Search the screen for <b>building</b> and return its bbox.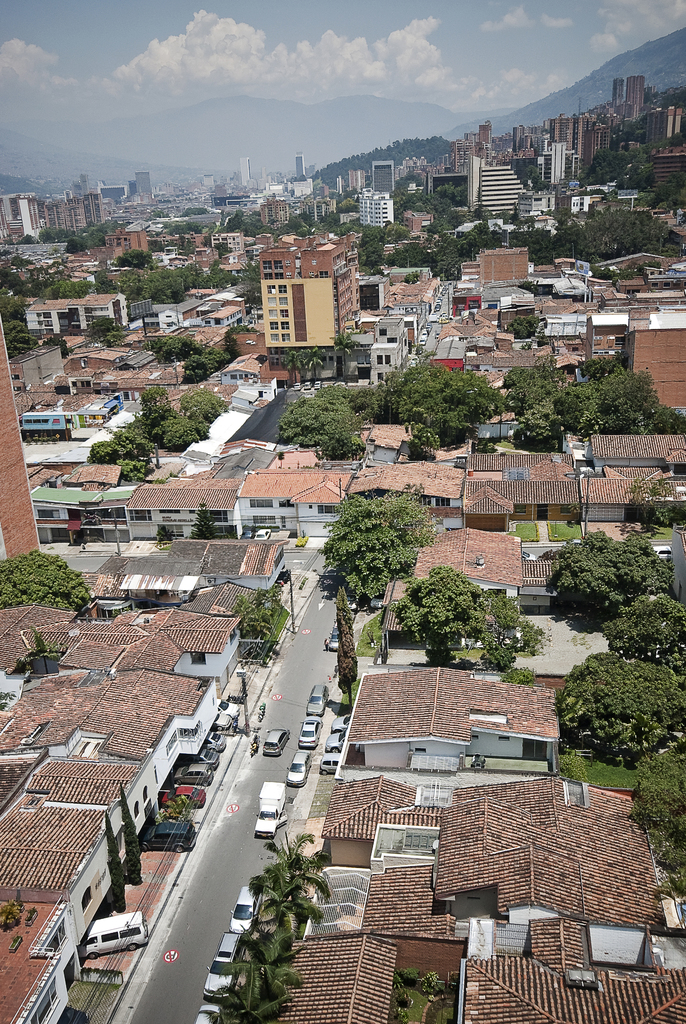
Found: <box>263,238,355,348</box>.
